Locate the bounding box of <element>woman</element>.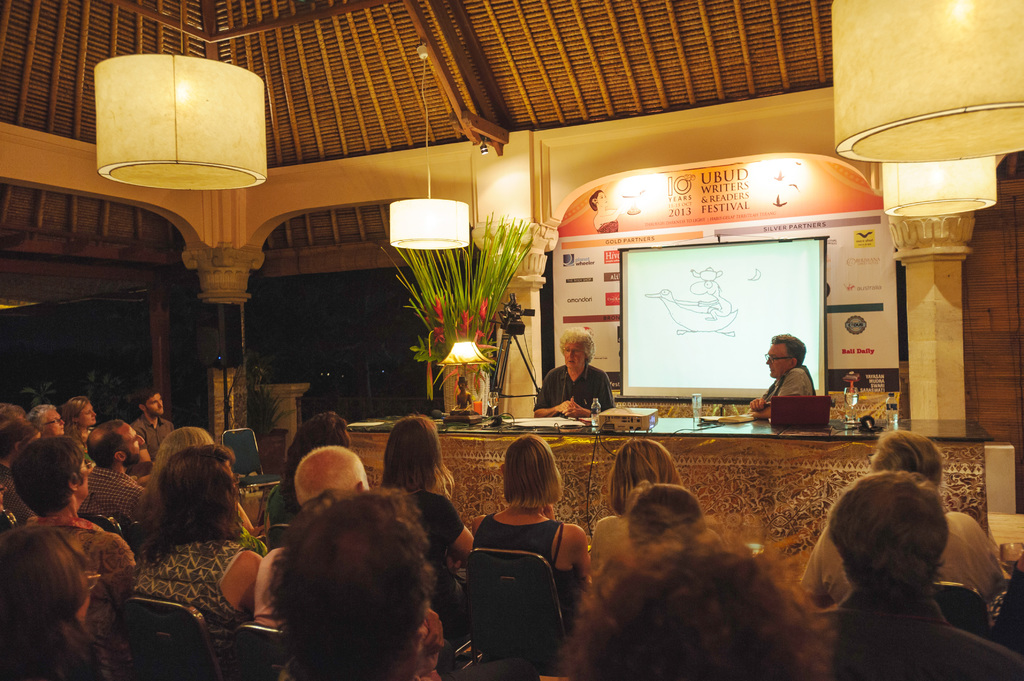
Bounding box: l=63, t=394, r=97, b=456.
